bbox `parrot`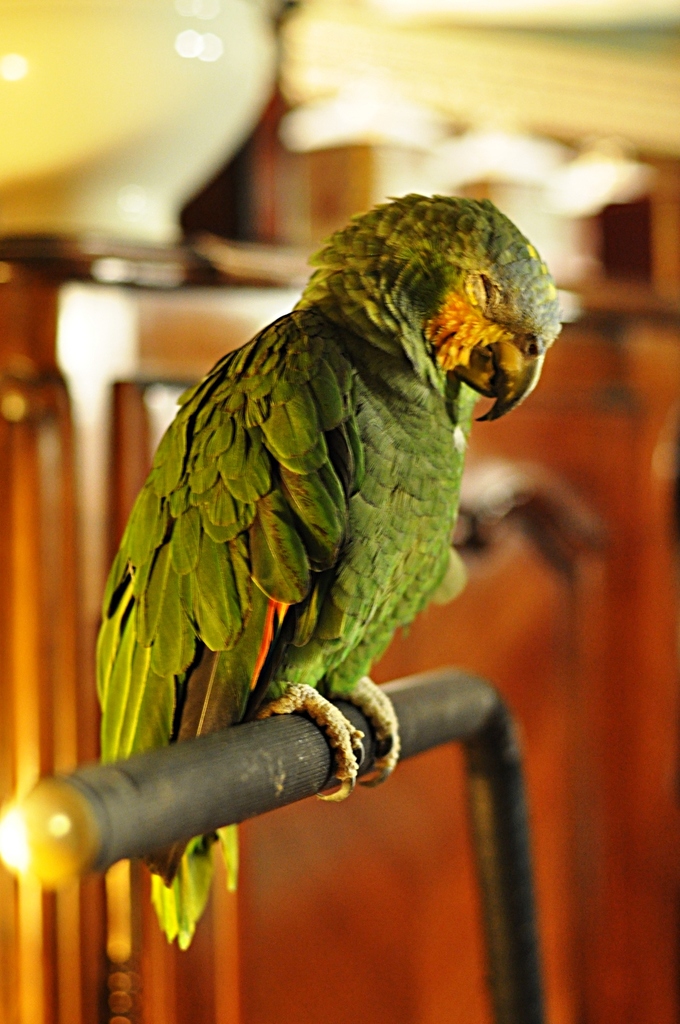
(left=95, top=188, right=557, bottom=945)
